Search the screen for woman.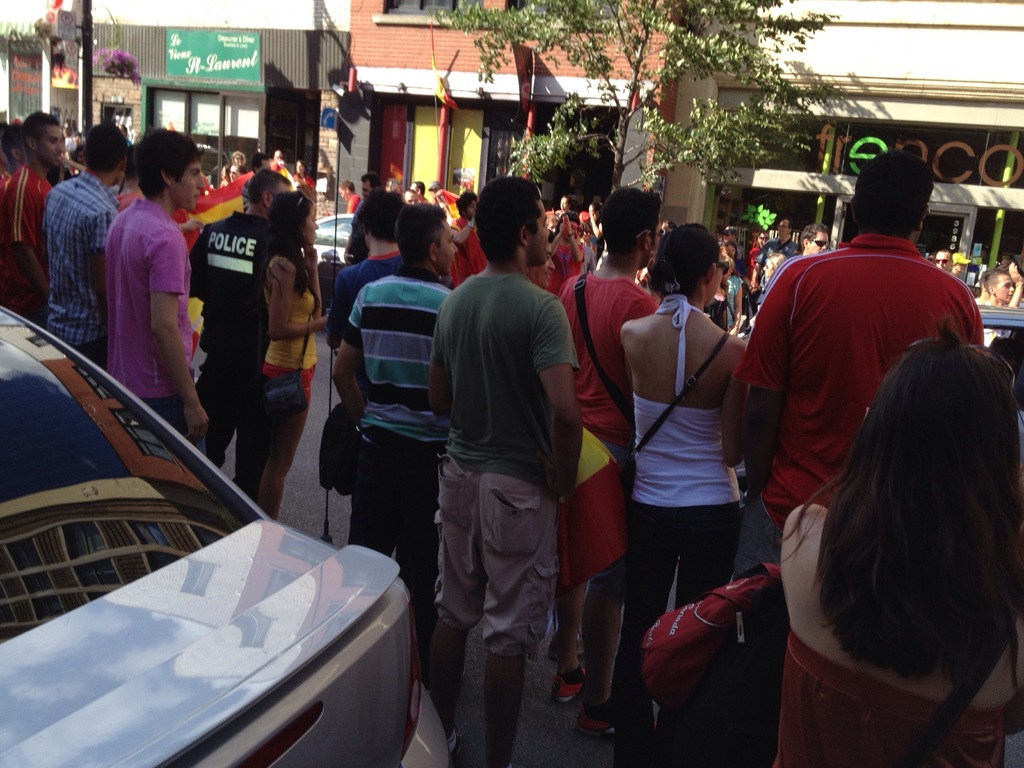
Found at region(259, 189, 330, 521).
